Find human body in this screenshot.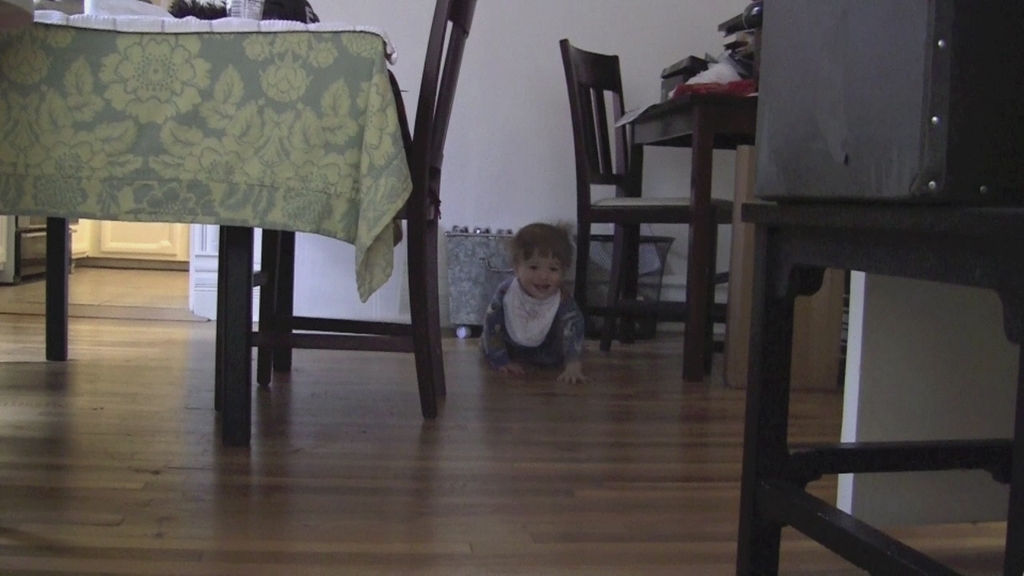
The bounding box for human body is (479,221,610,379).
